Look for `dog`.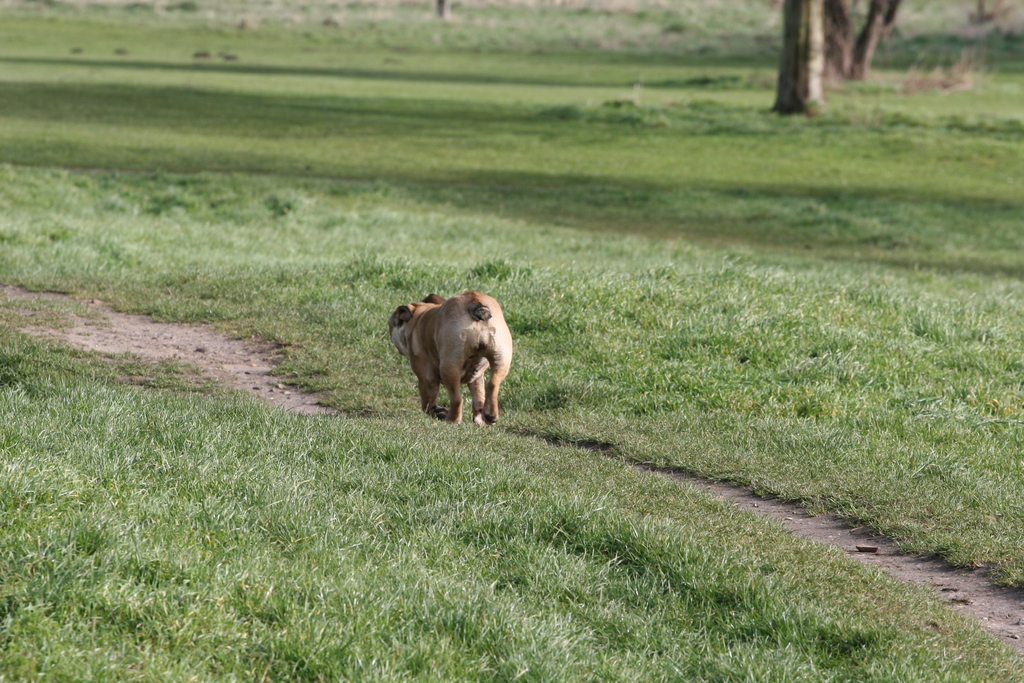
Found: 388:290:514:431.
